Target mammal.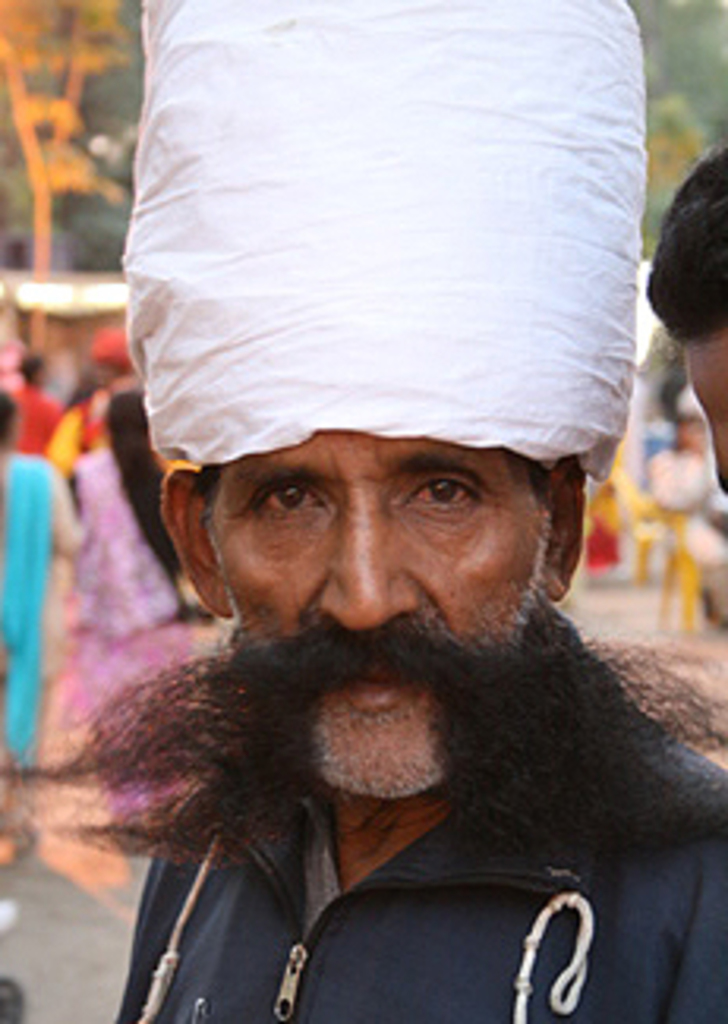
Target region: locate(72, 381, 224, 819).
